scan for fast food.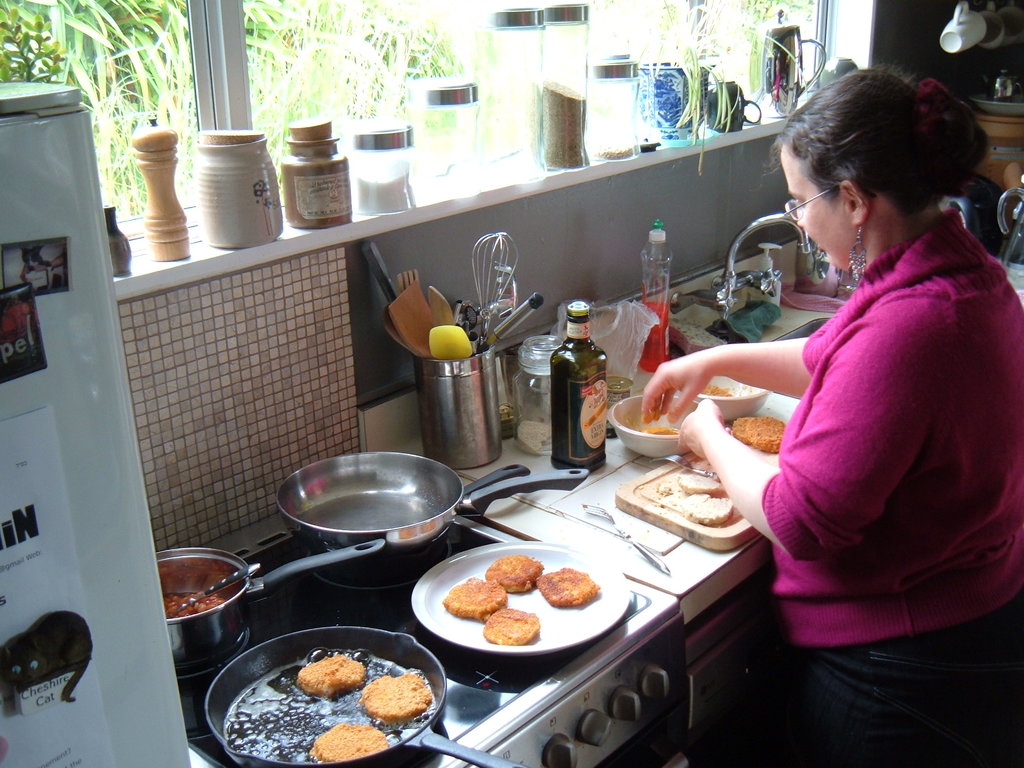
Scan result: (485, 555, 545, 590).
